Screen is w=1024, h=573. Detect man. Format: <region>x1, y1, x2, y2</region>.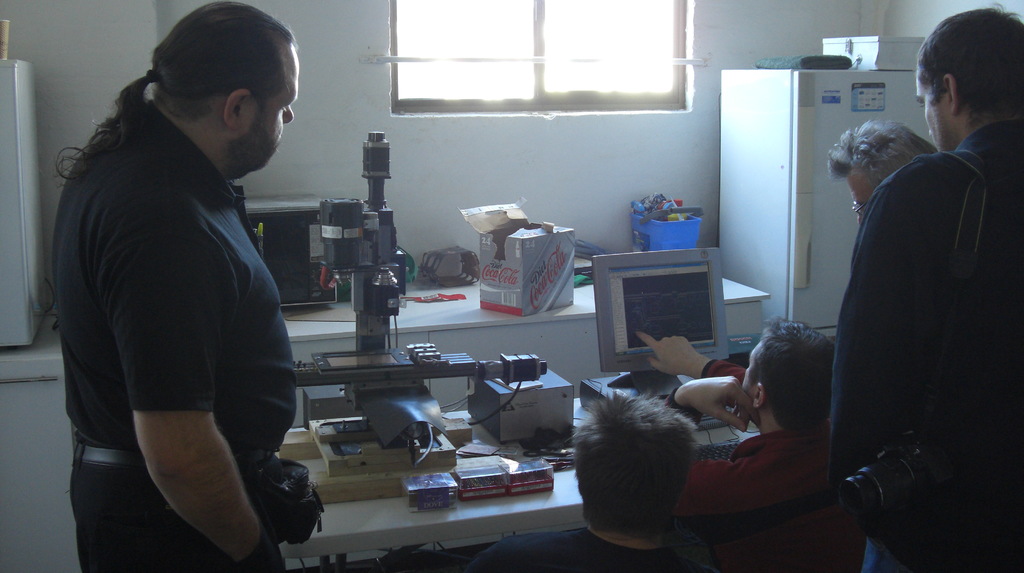
<region>635, 315, 836, 572</region>.
